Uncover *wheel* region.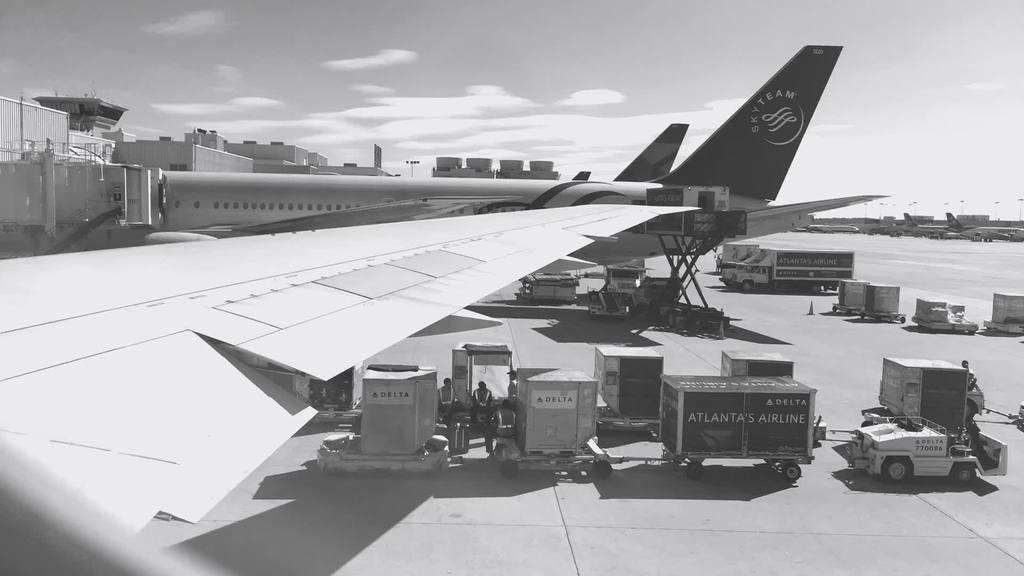
Uncovered: [x1=952, y1=467, x2=979, y2=486].
